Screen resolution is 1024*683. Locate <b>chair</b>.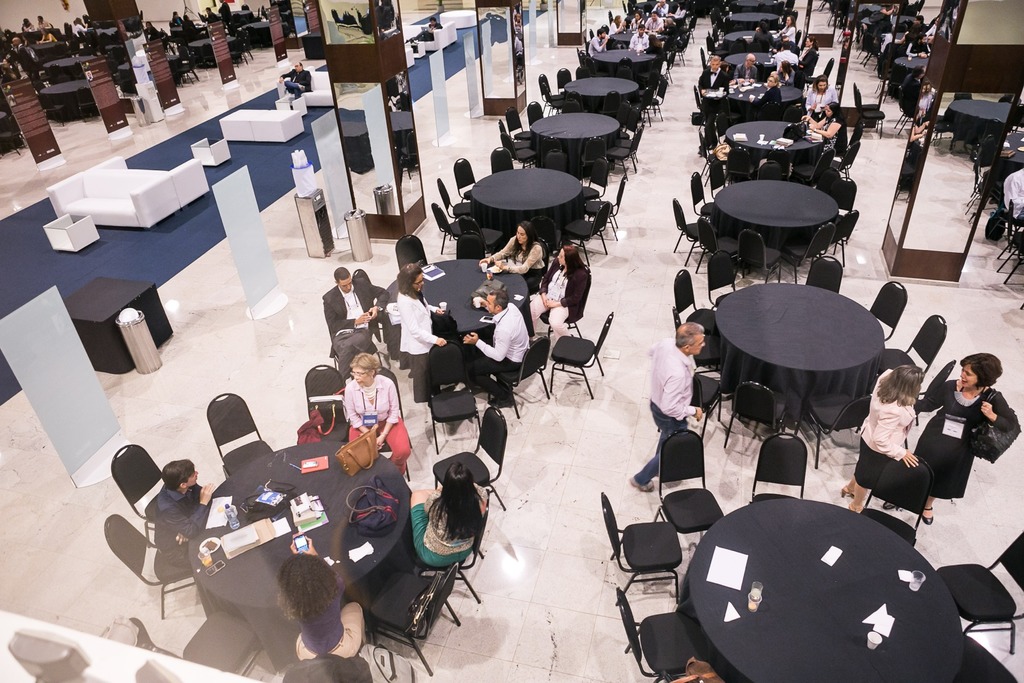
x1=852 y1=83 x2=883 y2=136.
